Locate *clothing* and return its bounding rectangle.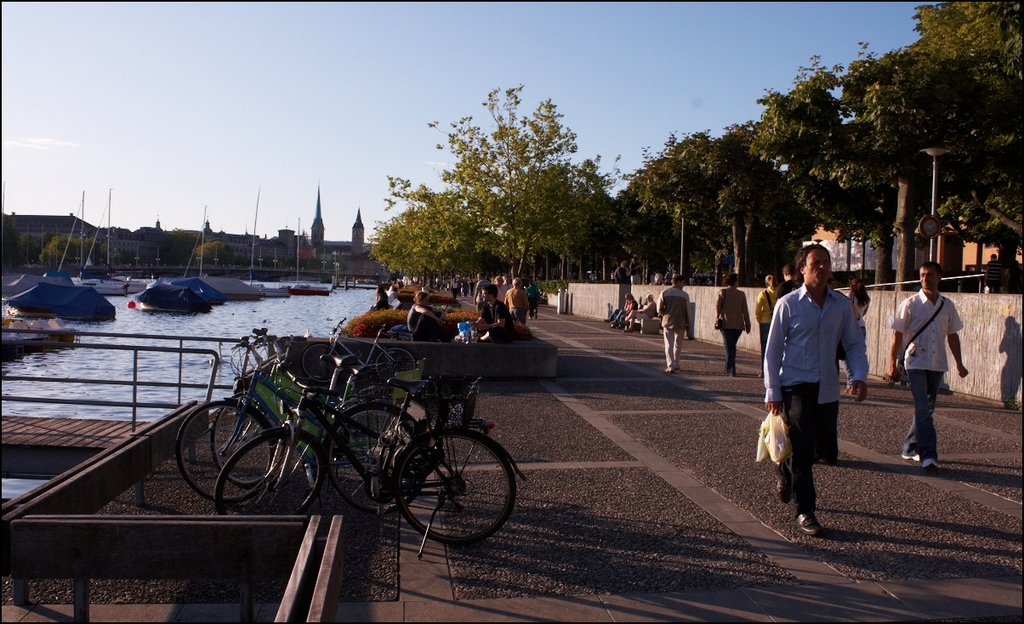
region(888, 290, 973, 474).
